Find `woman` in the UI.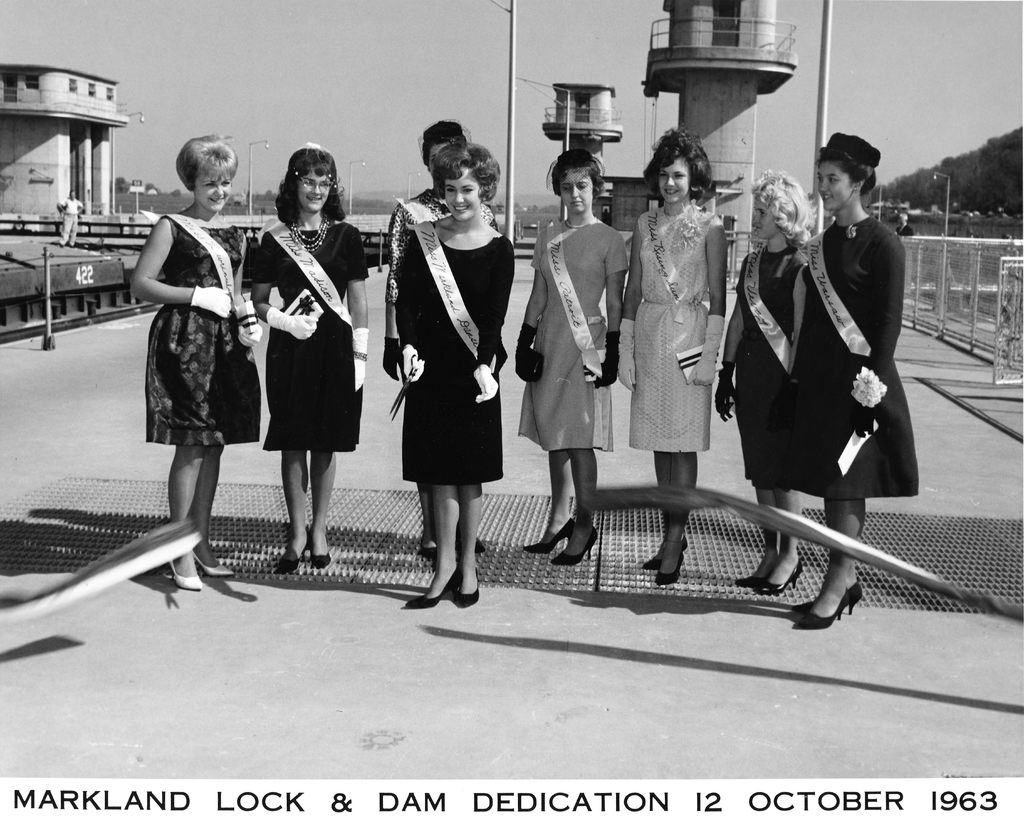
UI element at 503:145:629:568.
